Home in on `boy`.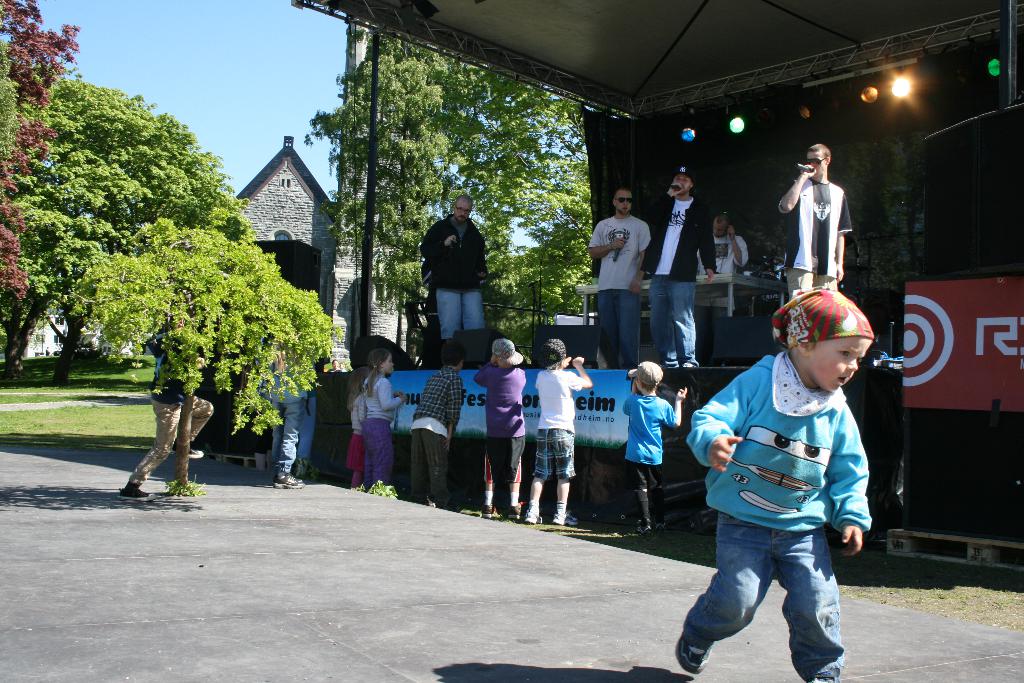
Homed in at (left=521, top=338, right=596, bottom=525).
